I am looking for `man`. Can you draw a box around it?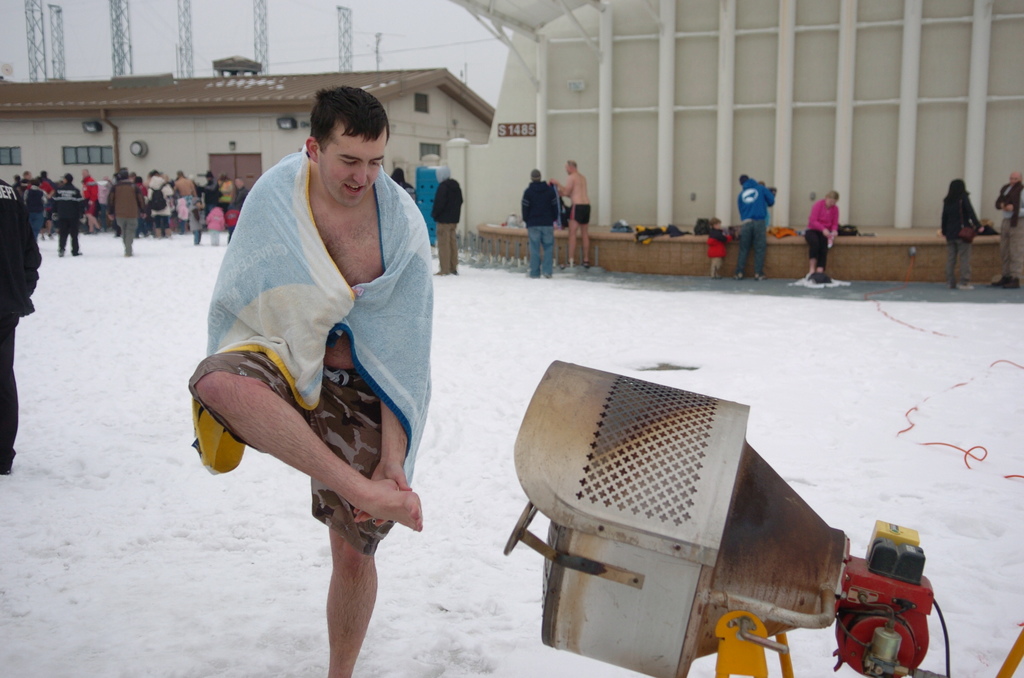
Sure, the bounding box is bbox=(551, 160, 590, 268).
